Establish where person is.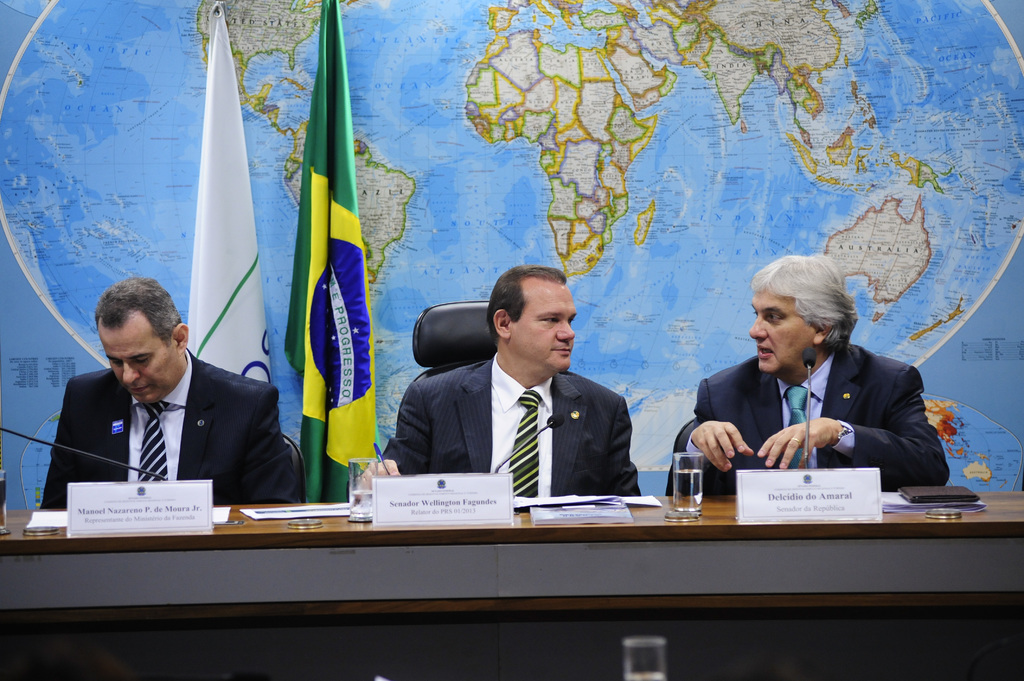
Established at 671/254/956/493.
